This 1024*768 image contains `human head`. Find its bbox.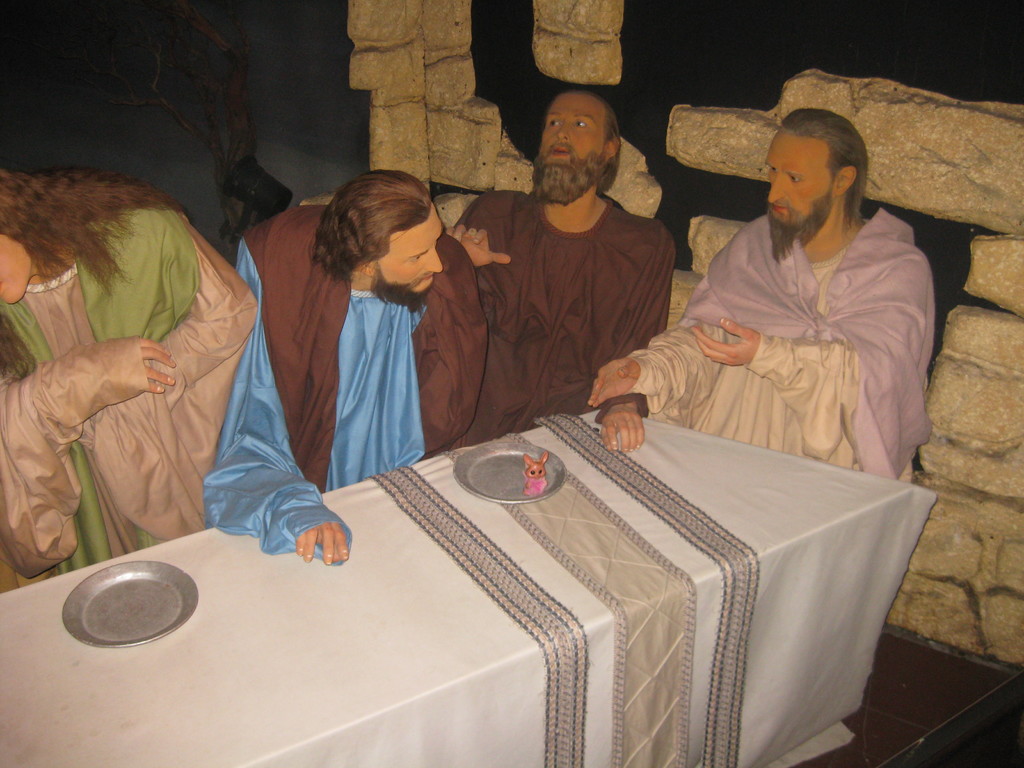
<region>329, 169, 445, 308</region>.
